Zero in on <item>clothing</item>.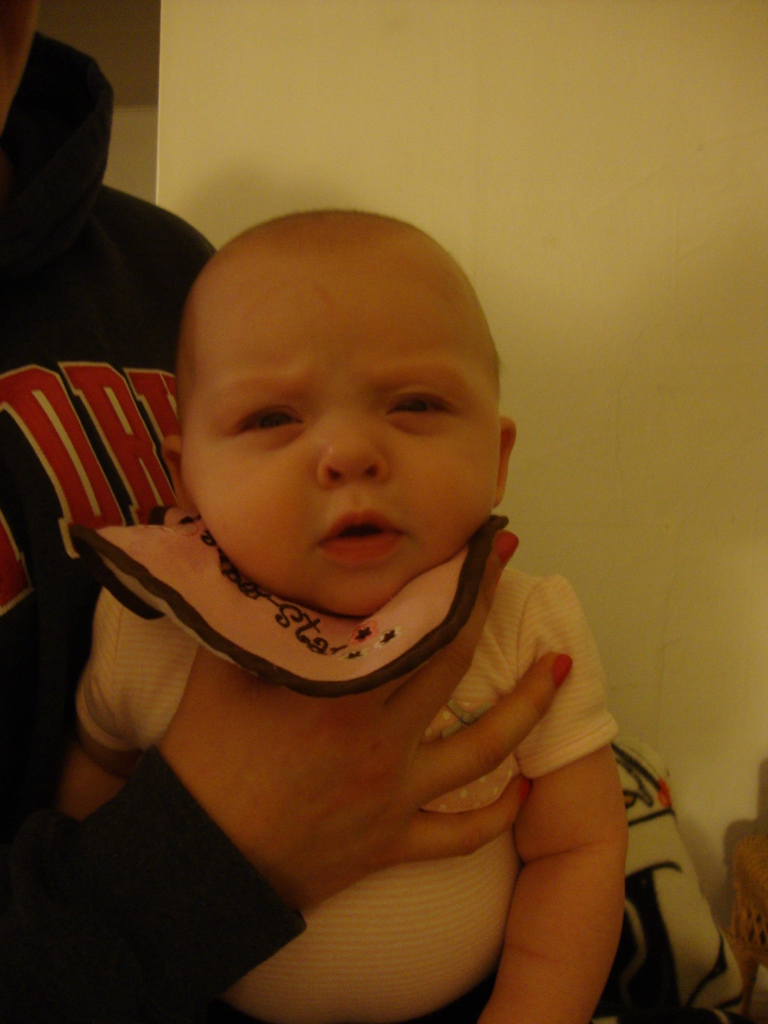
Zeroed in: l=72, t=511, r=623, b=1023.
